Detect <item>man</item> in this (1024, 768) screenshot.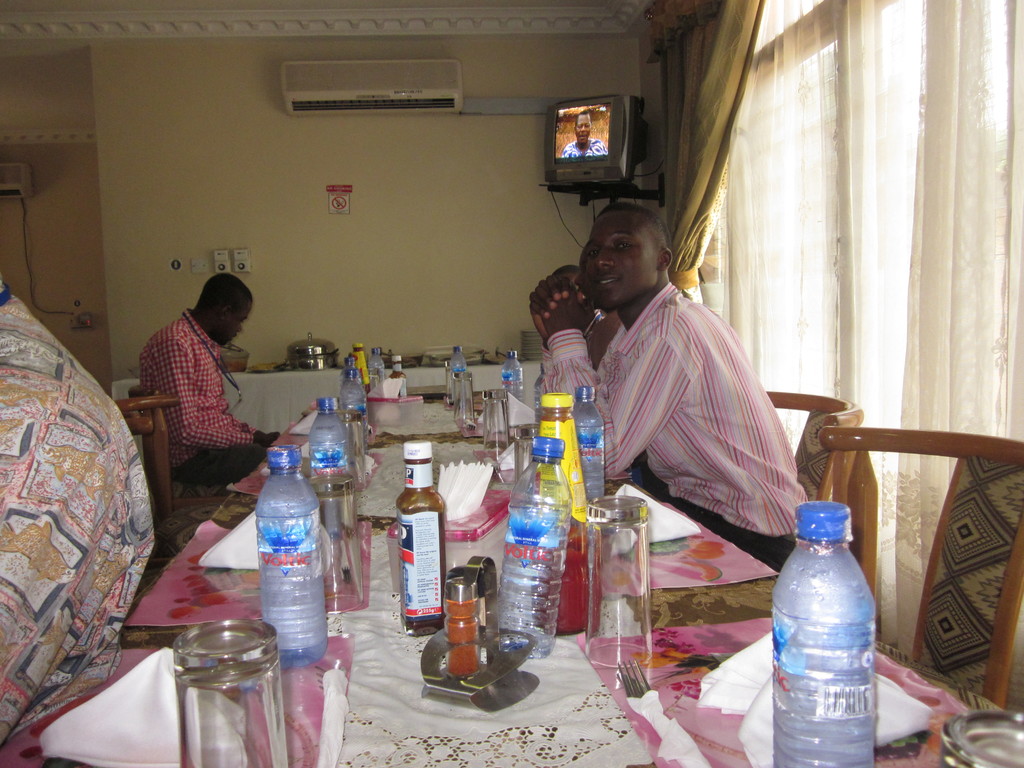
Detection: l=559, t=107, r=611, b=159.
